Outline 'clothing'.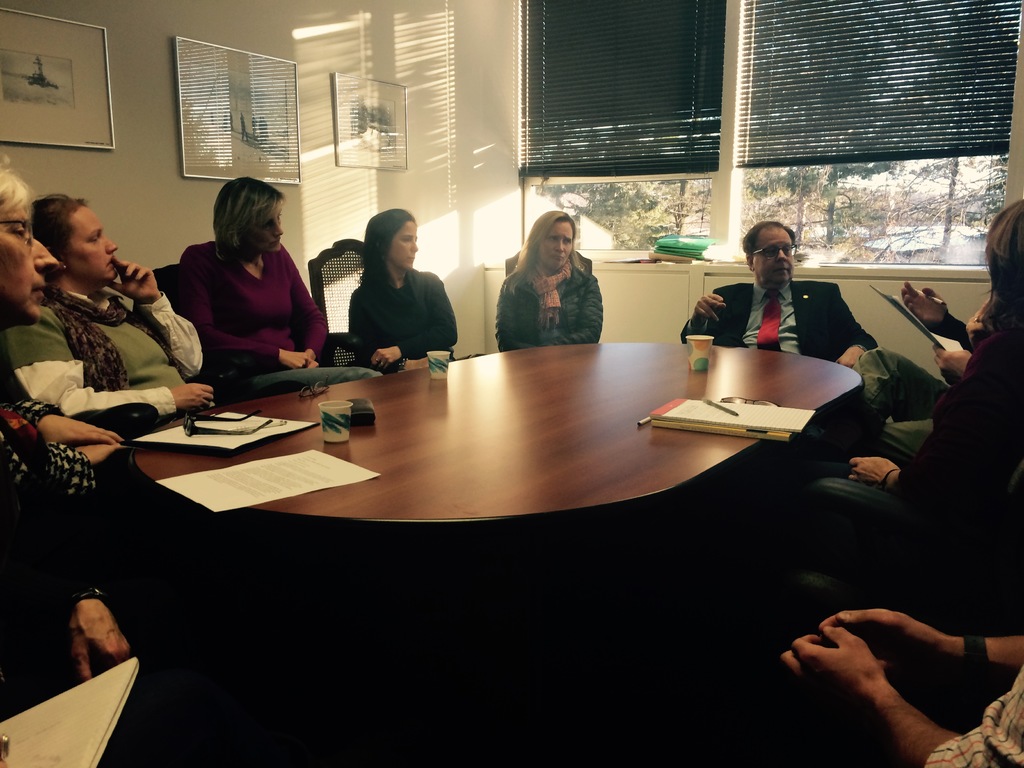
Outline: bbox(348, 260, 459, 379).
